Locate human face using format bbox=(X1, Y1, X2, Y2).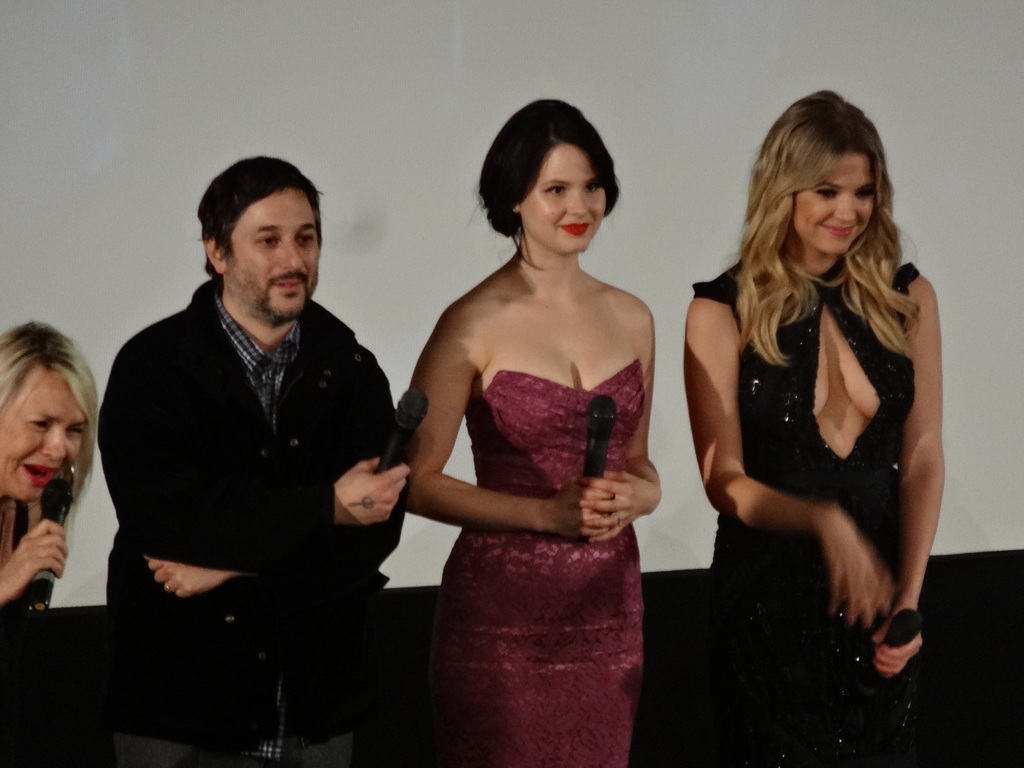
bbox=(0, 362, 86, 502).
